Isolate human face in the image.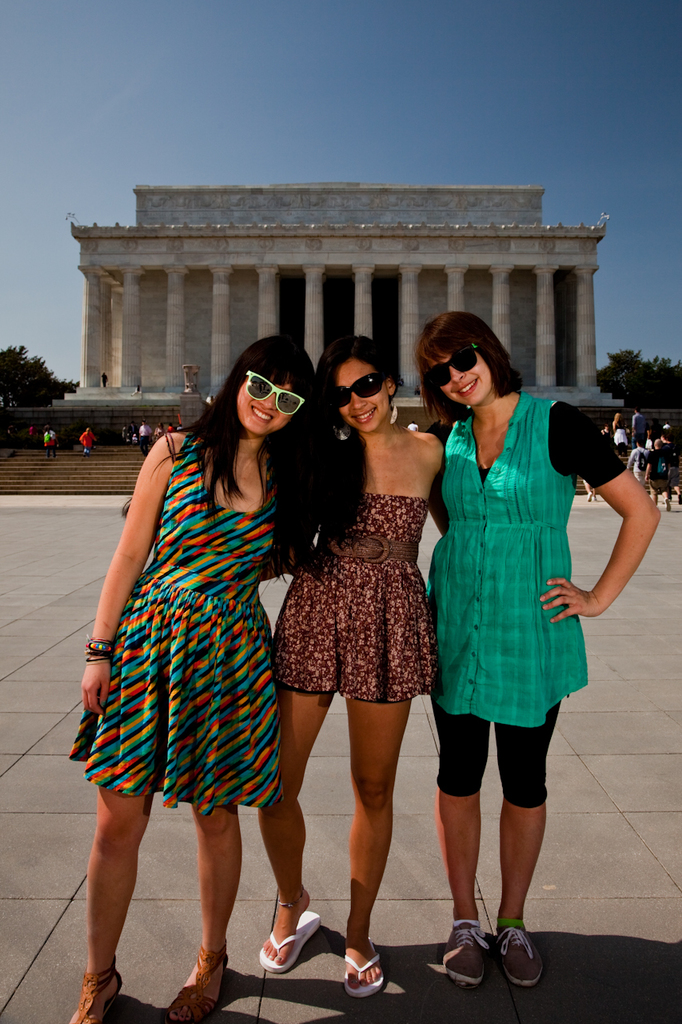
Isolated region: left=329, top=358, right=389, bottom=434.
